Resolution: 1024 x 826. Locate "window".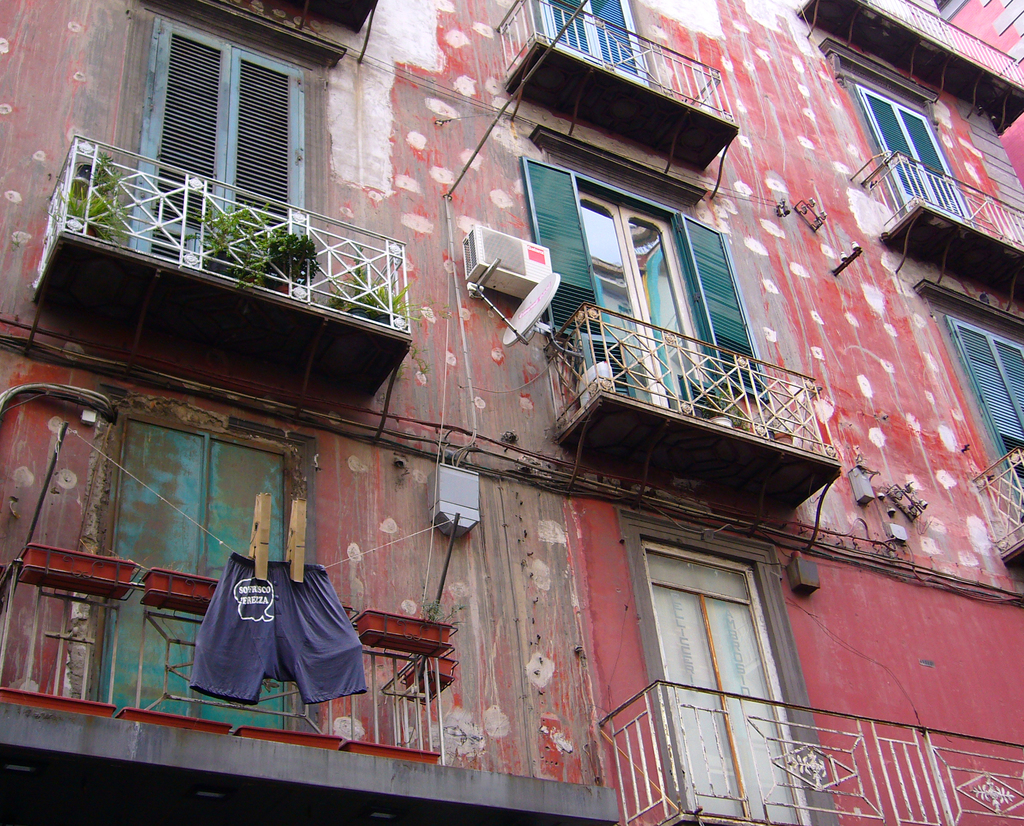
[132, 12, 321, 300].
